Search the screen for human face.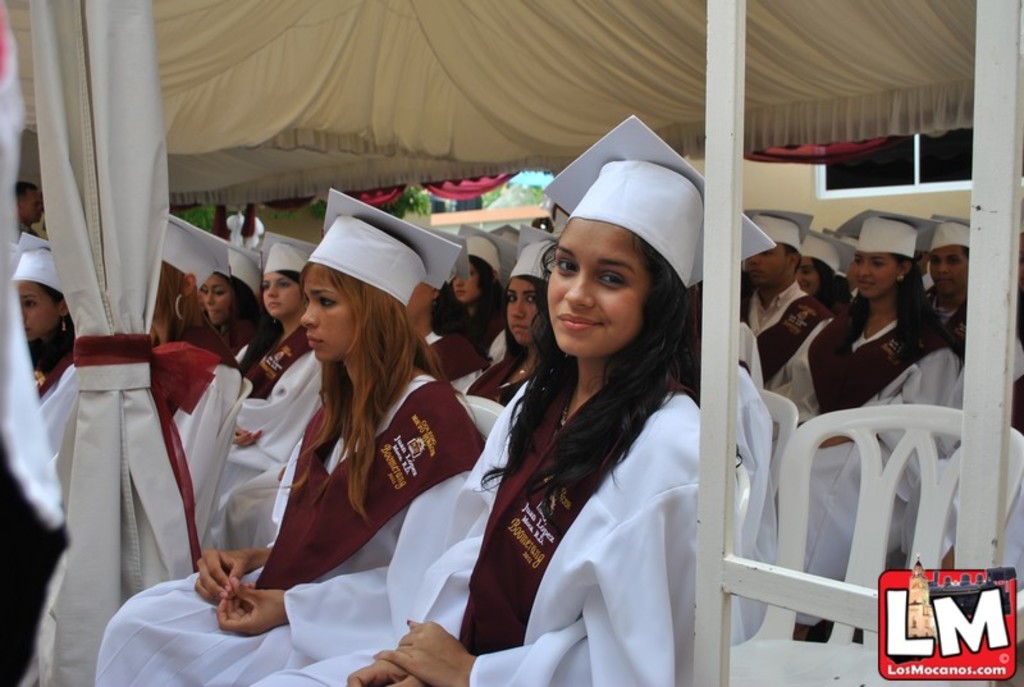
Found at BBox(548, 214, 649, 357).
